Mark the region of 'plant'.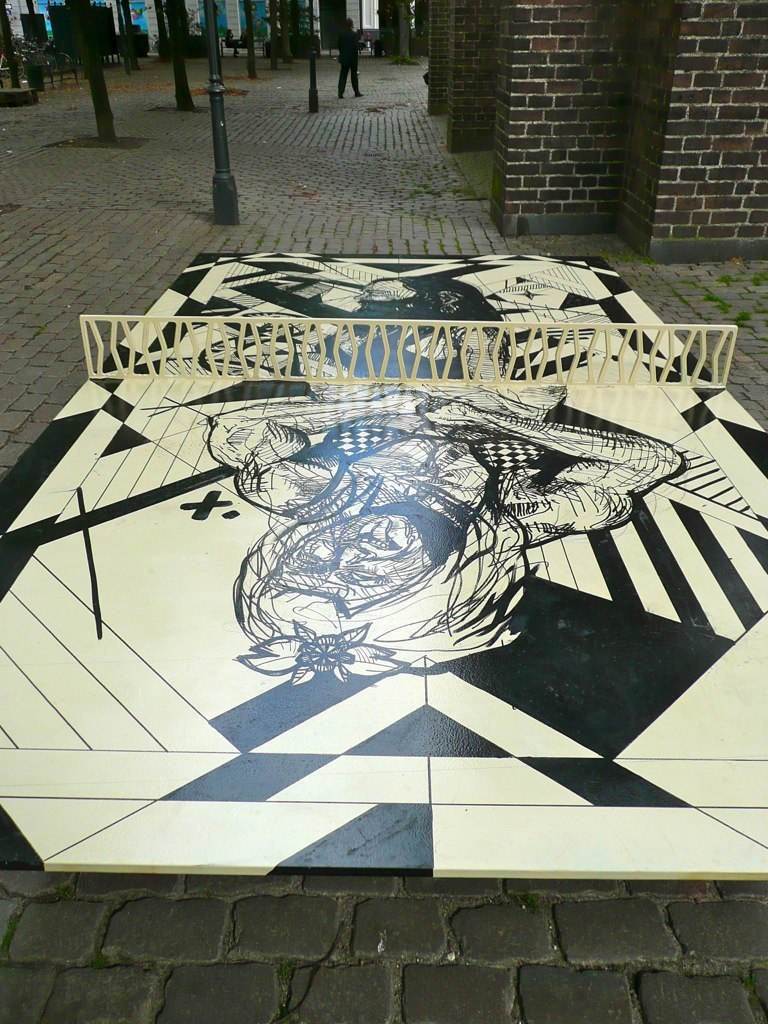
Region: (left=270, top=233, right=282, bottom=247).
